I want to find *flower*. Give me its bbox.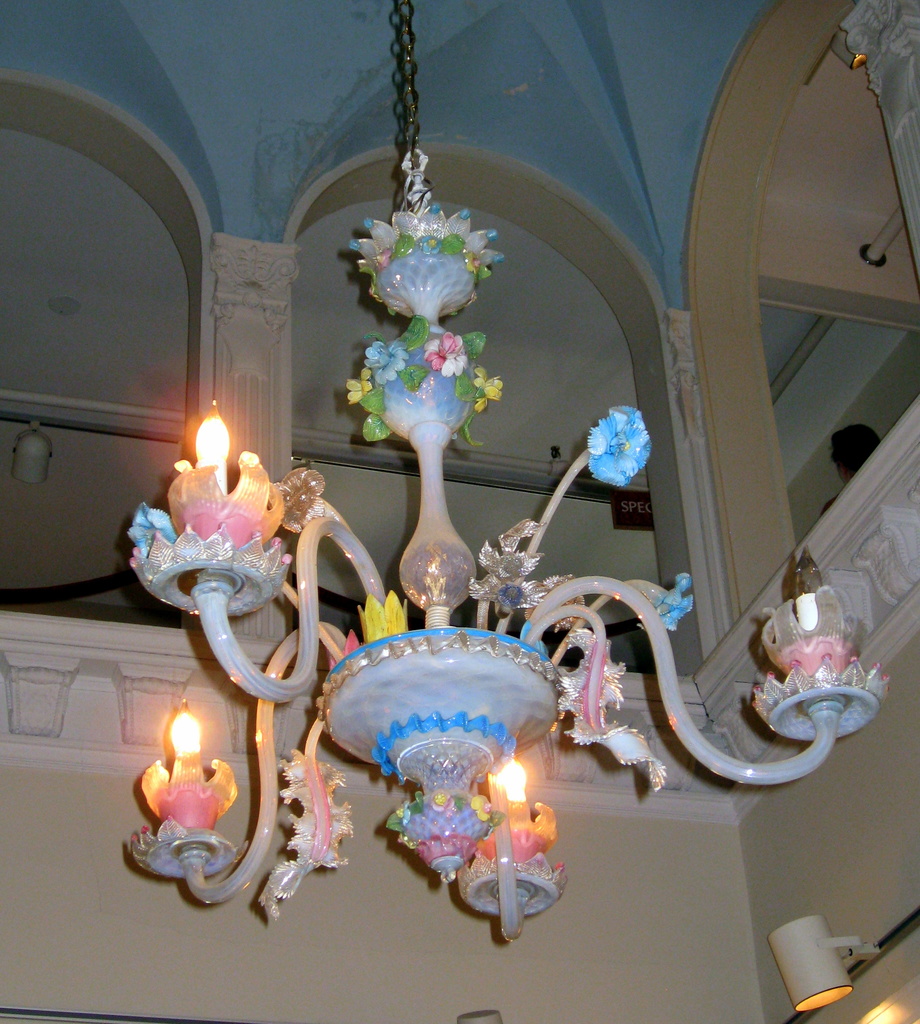
361:337:399:379.
